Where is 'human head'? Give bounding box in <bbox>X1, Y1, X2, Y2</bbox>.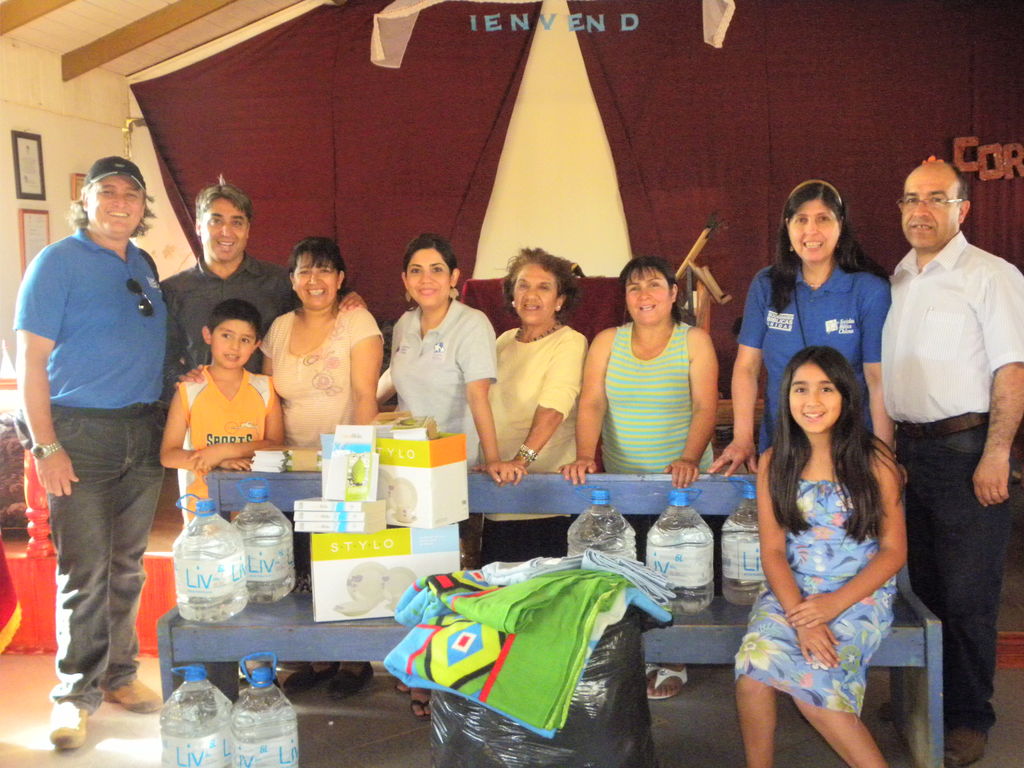
<bbox>787, 353, 870, 436</bbox>.
